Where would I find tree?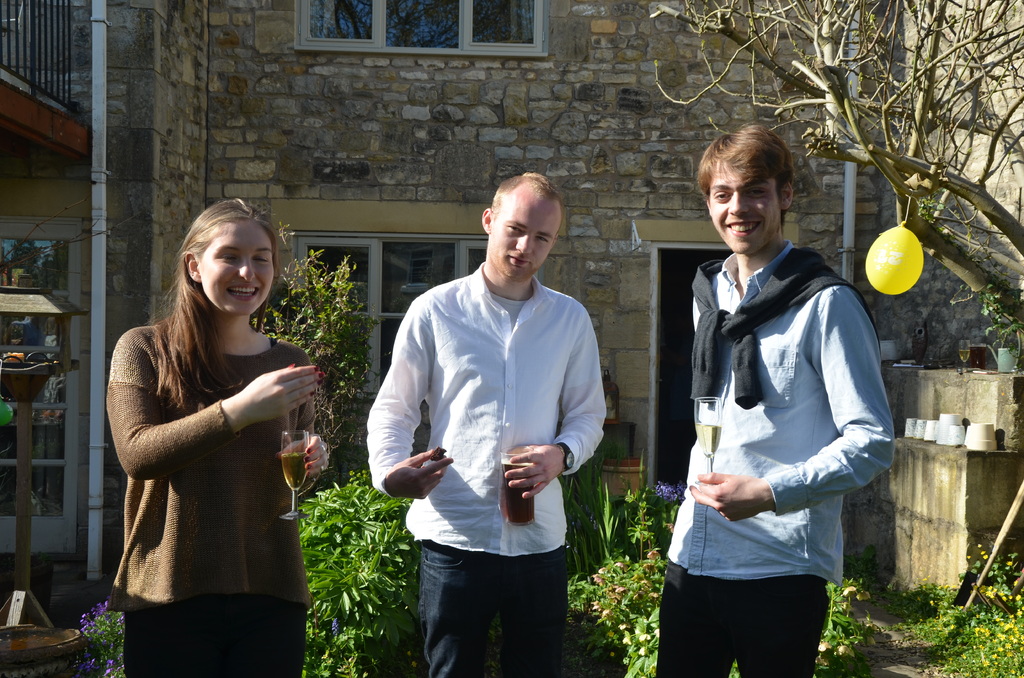
At 676, 40, 1014, 317.
